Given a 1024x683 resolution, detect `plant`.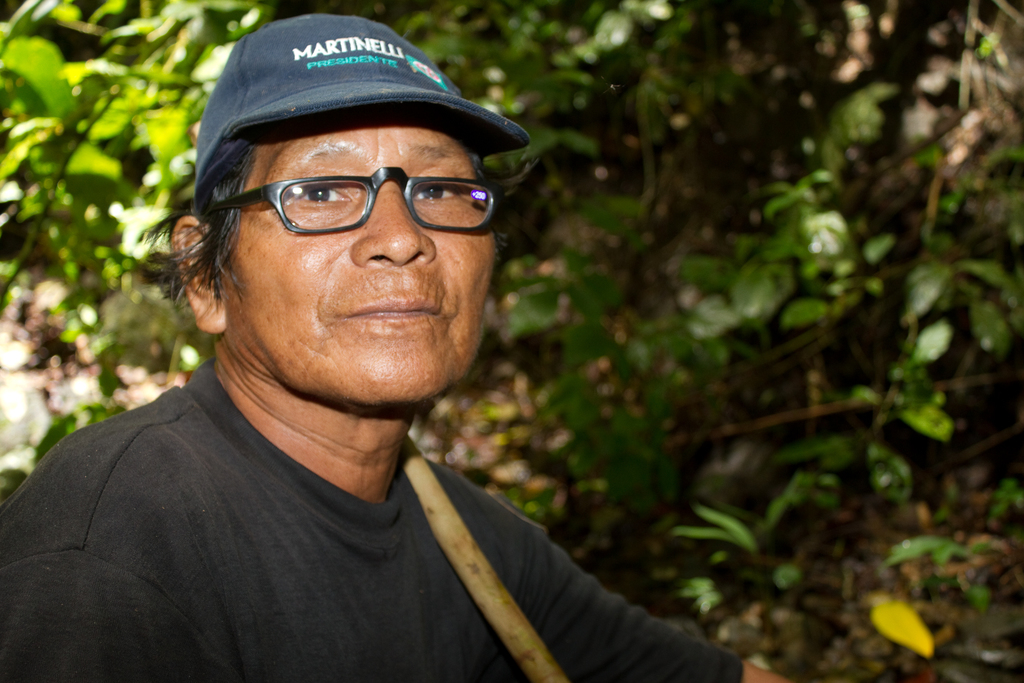
bbox=[696, 49, 1004, 613].
